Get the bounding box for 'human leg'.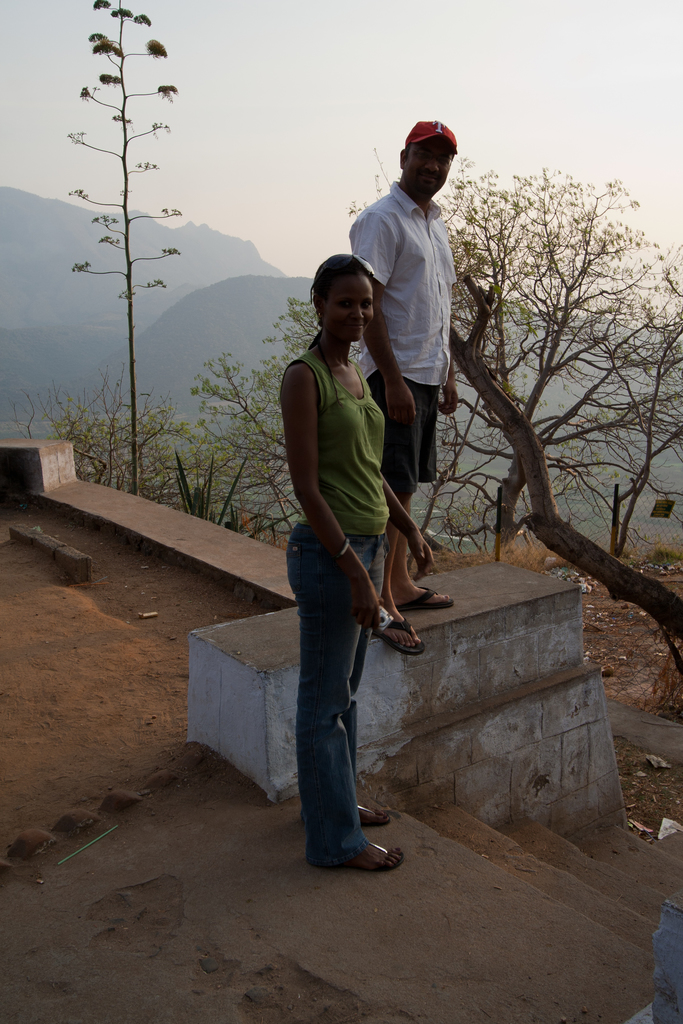
x1=347 y1=541 x2=396 y2=827.
